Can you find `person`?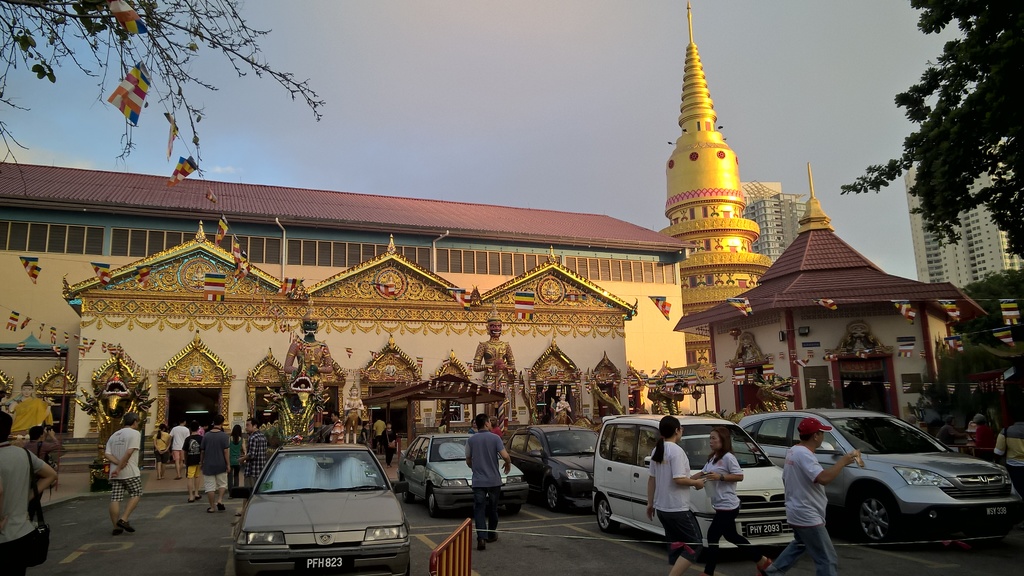
Yes, bounding box: box(170, 419, 191, 481).
